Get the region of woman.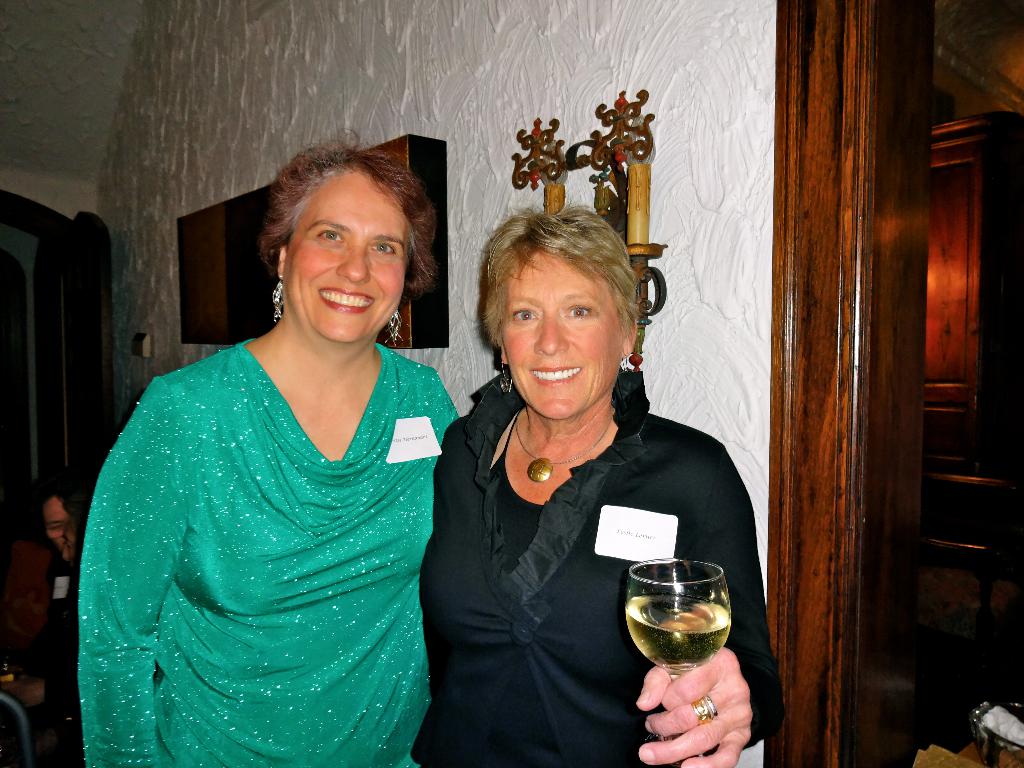
{"left": 0, "top": 467, "right": 93, "bottom": 726}.
